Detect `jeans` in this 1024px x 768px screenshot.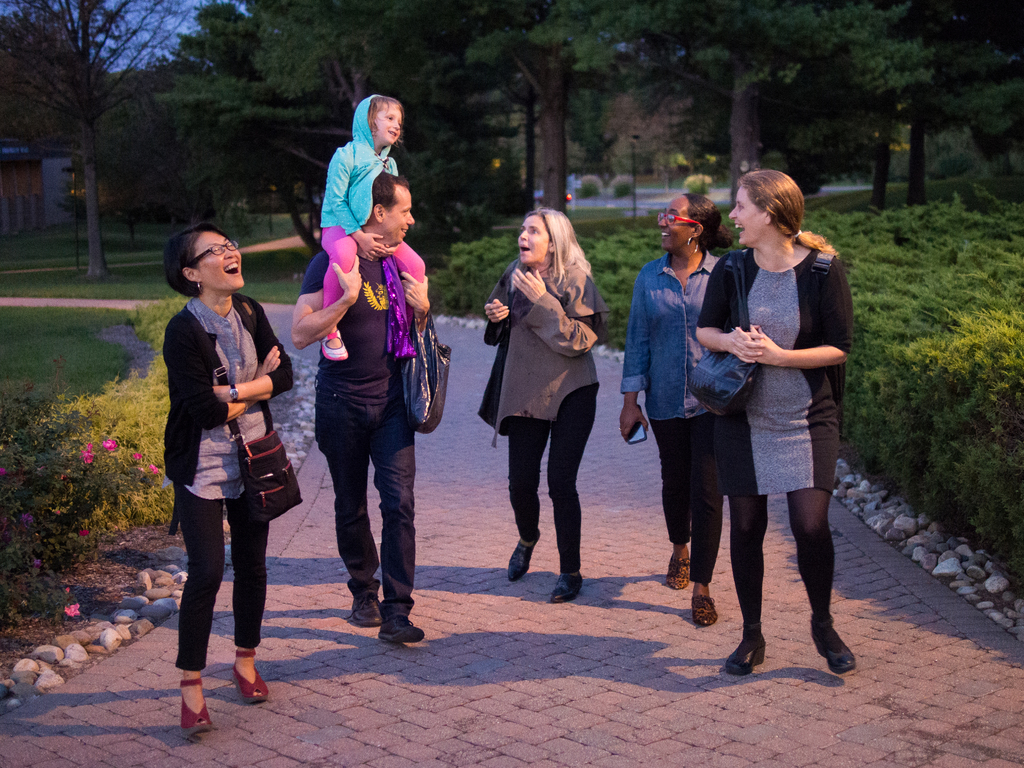
Detection: <region>314, 417, 416, 625</region>.
